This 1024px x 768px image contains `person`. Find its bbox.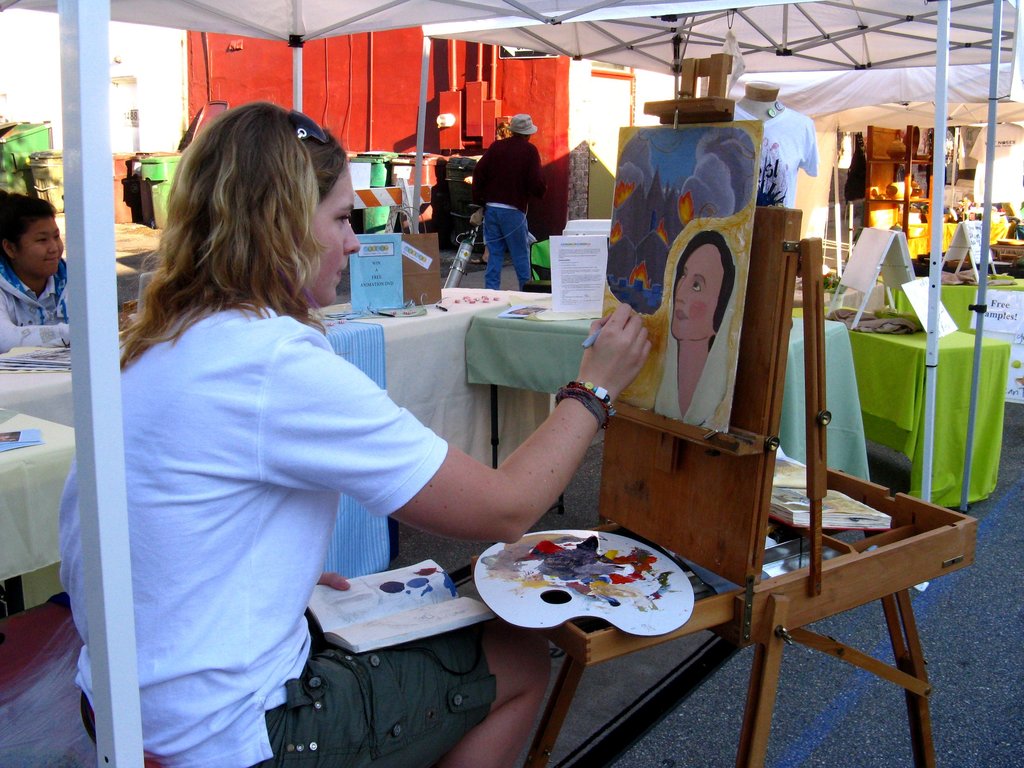
locate(654, 228, 737, 422).
